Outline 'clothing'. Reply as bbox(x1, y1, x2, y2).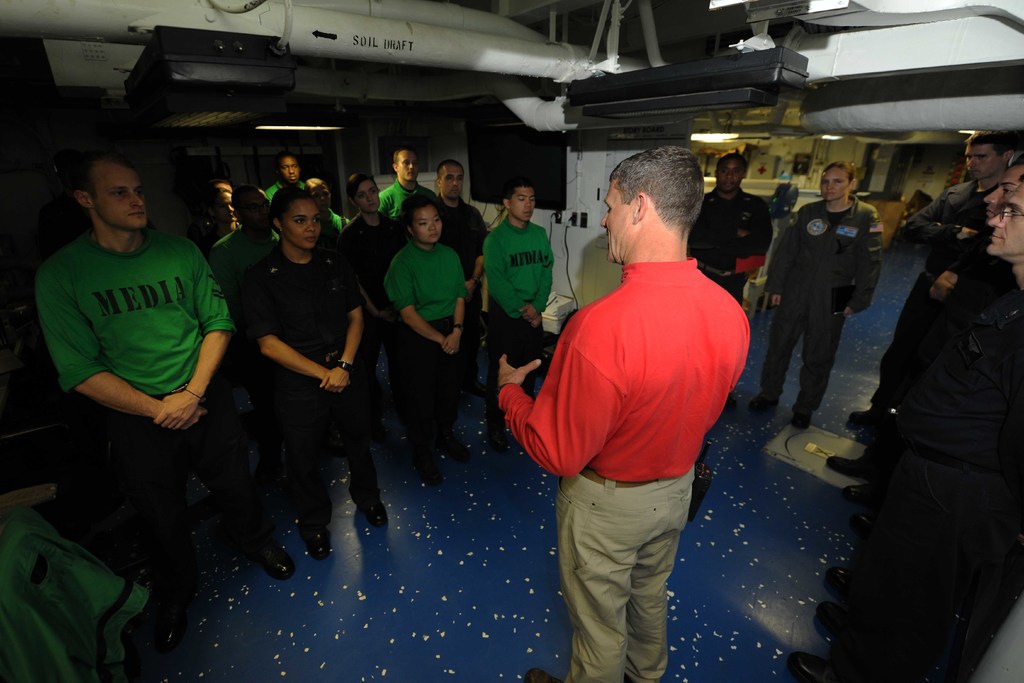
bbox(548, 483, 700, 682).
